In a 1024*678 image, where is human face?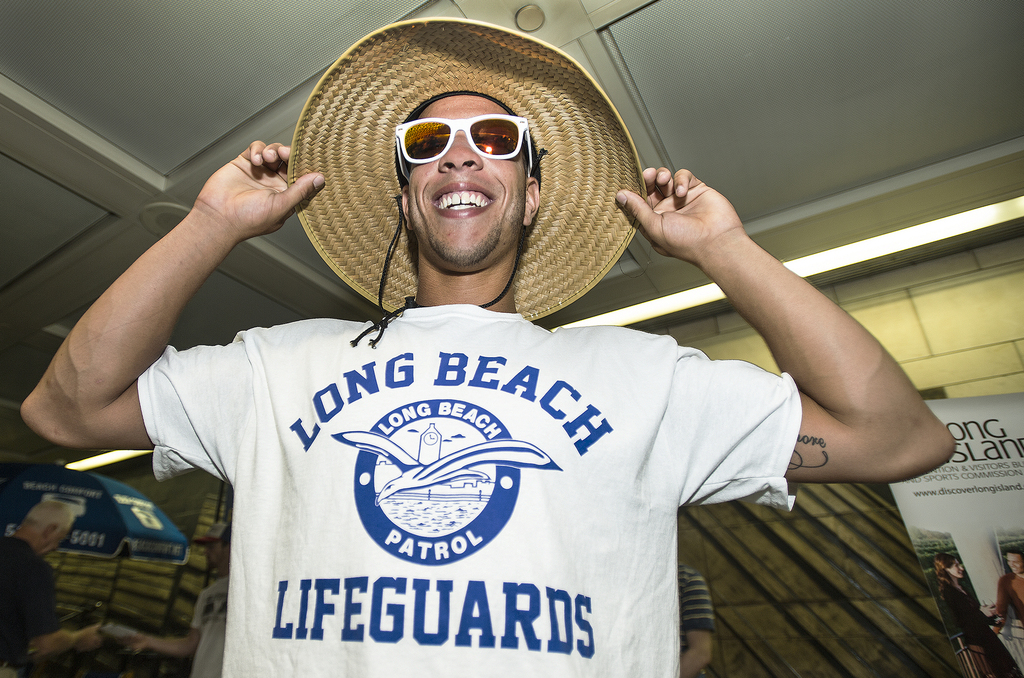
bbox=[950, 558, 966, 578].
